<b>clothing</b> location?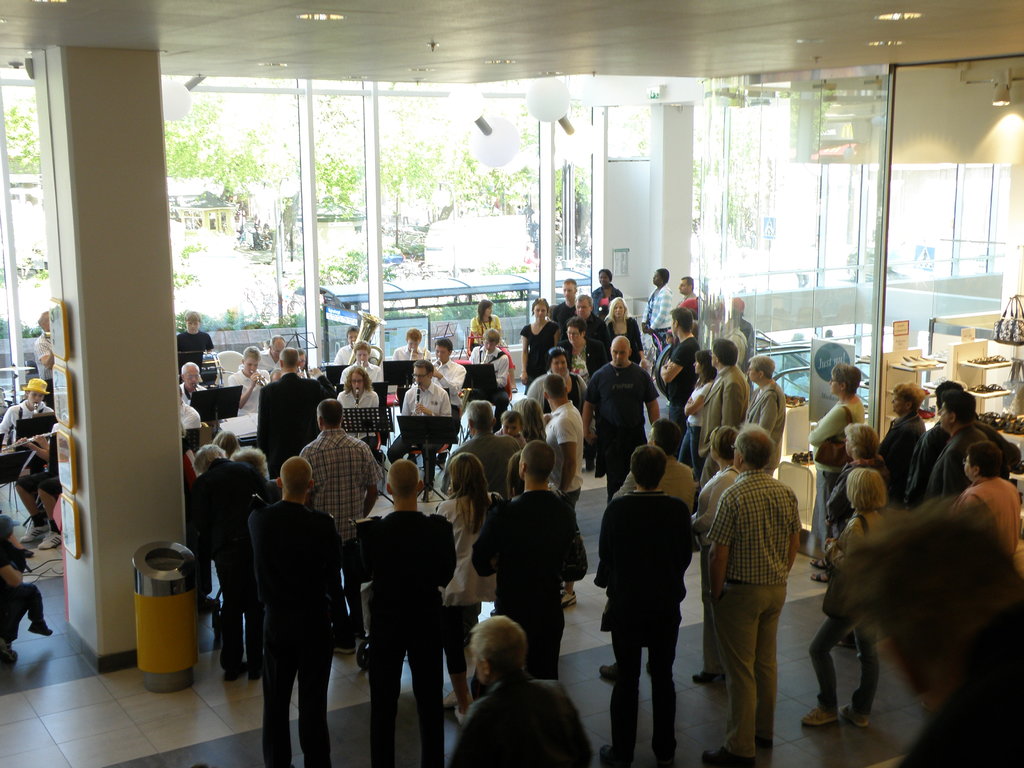
bbox=[673, 289, 700, 320]
